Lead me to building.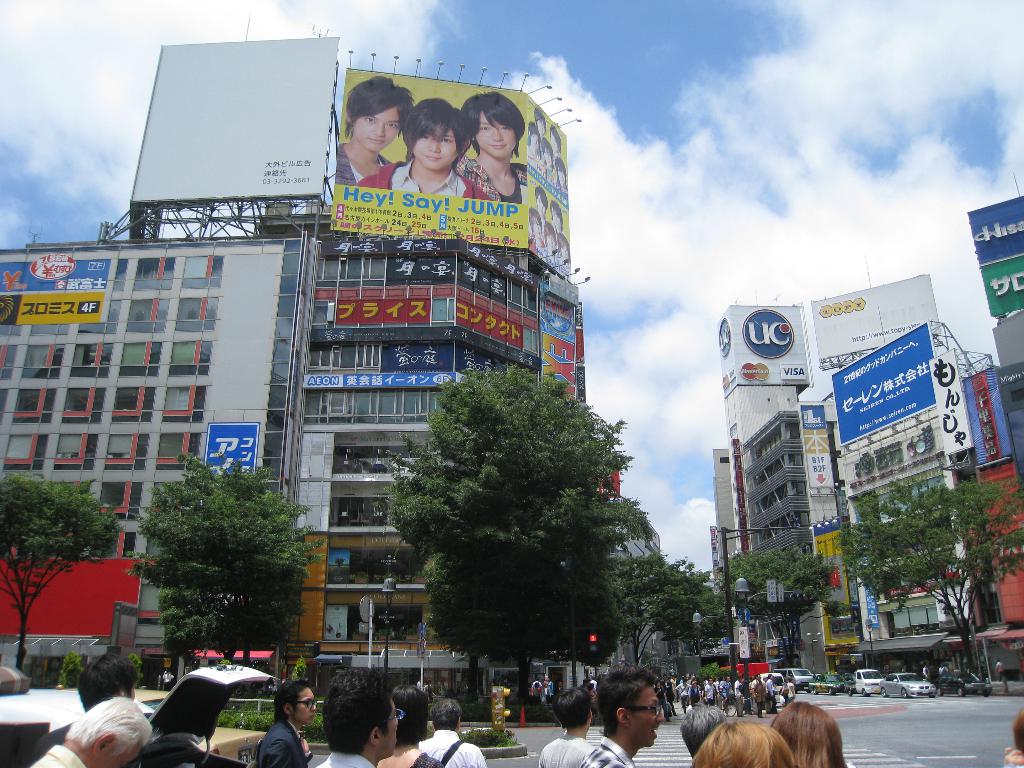
Lead to 0, 201, 588, 708.
